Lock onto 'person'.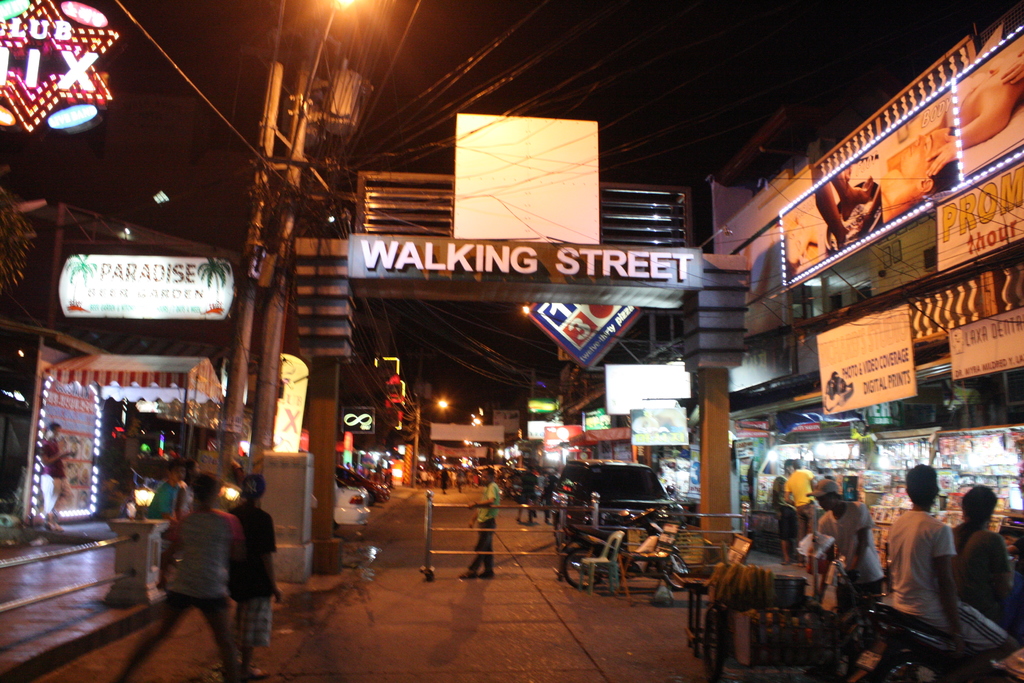
Locked: detection(110, 469, 243, 680).
